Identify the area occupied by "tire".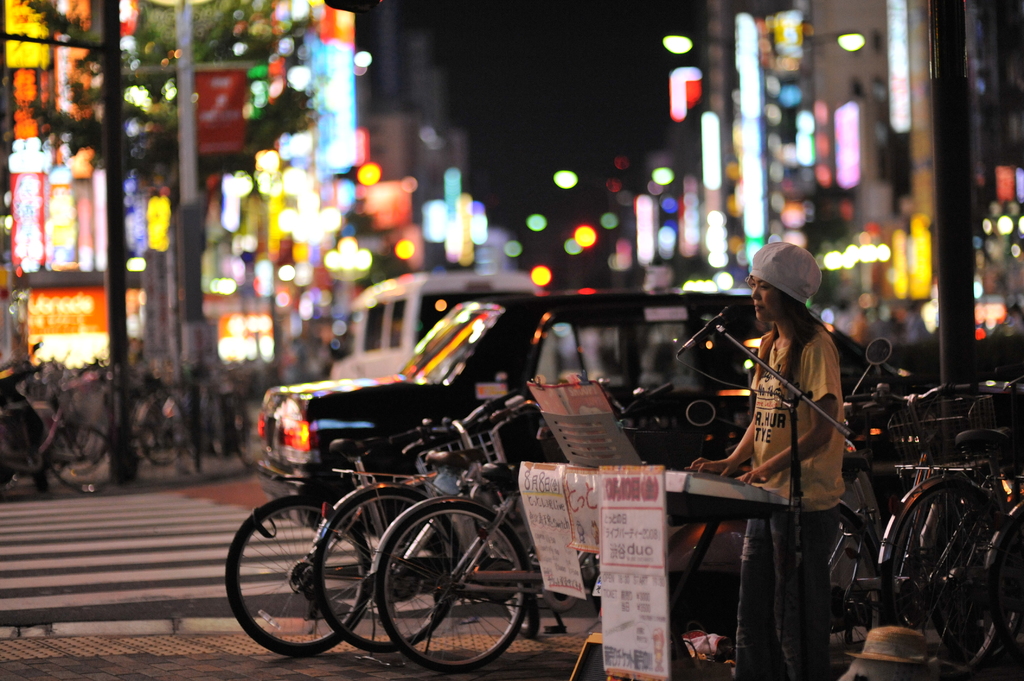
Area: <box>308,485,458,644</box>.
